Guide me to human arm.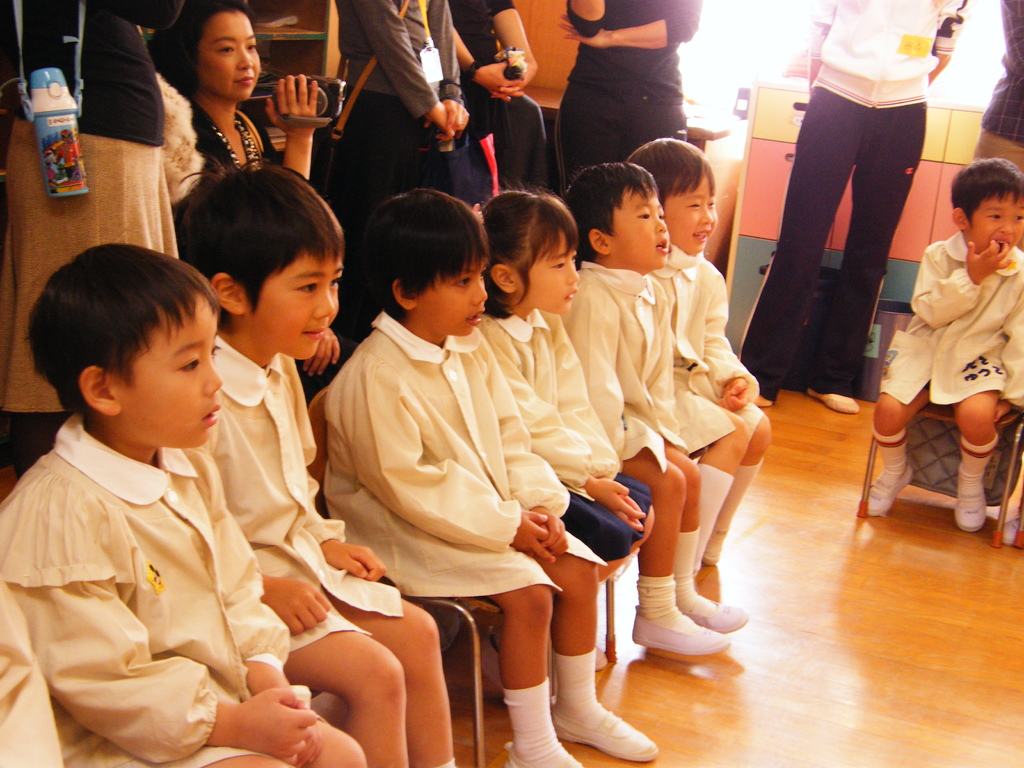
Guidance: pyautogui.locateOnScreen(911, 238, 1009, 330).
